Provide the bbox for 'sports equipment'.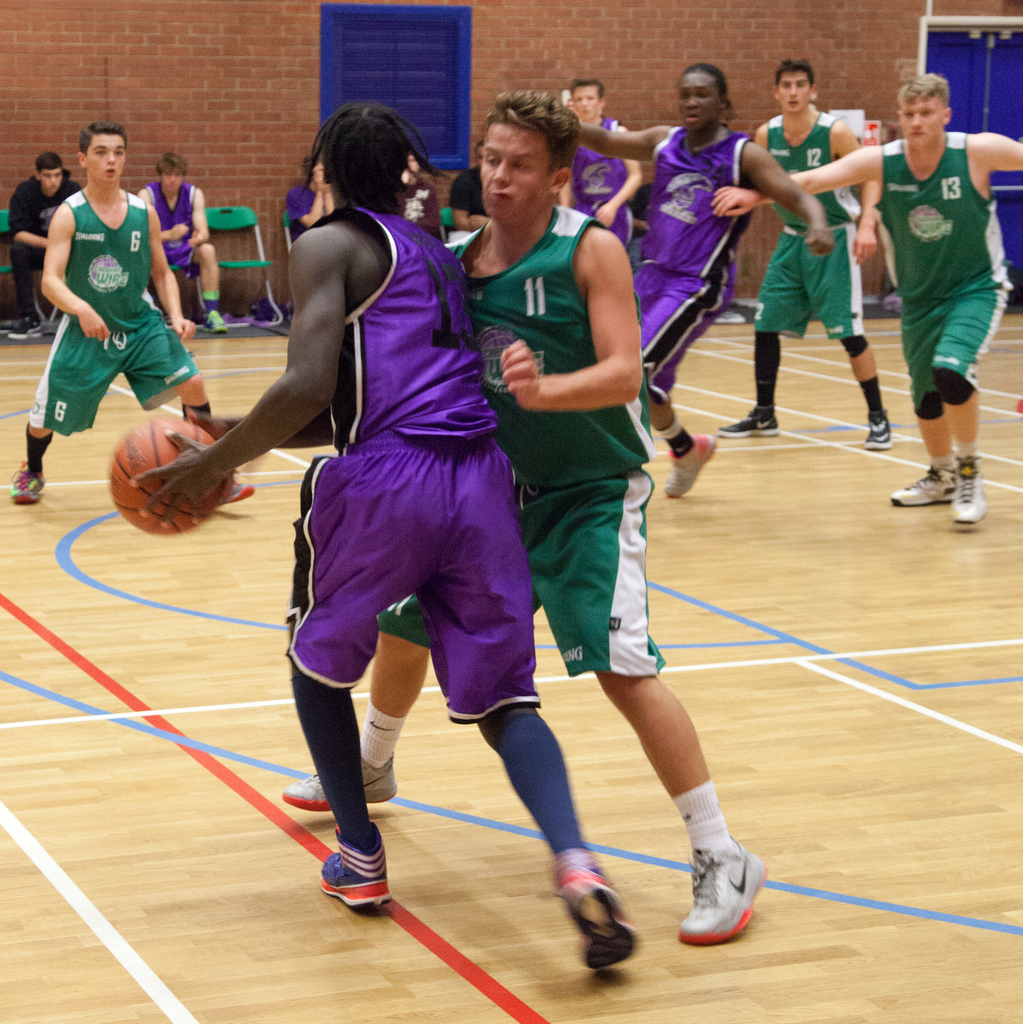
Rect(284, 750, 401, 817).
